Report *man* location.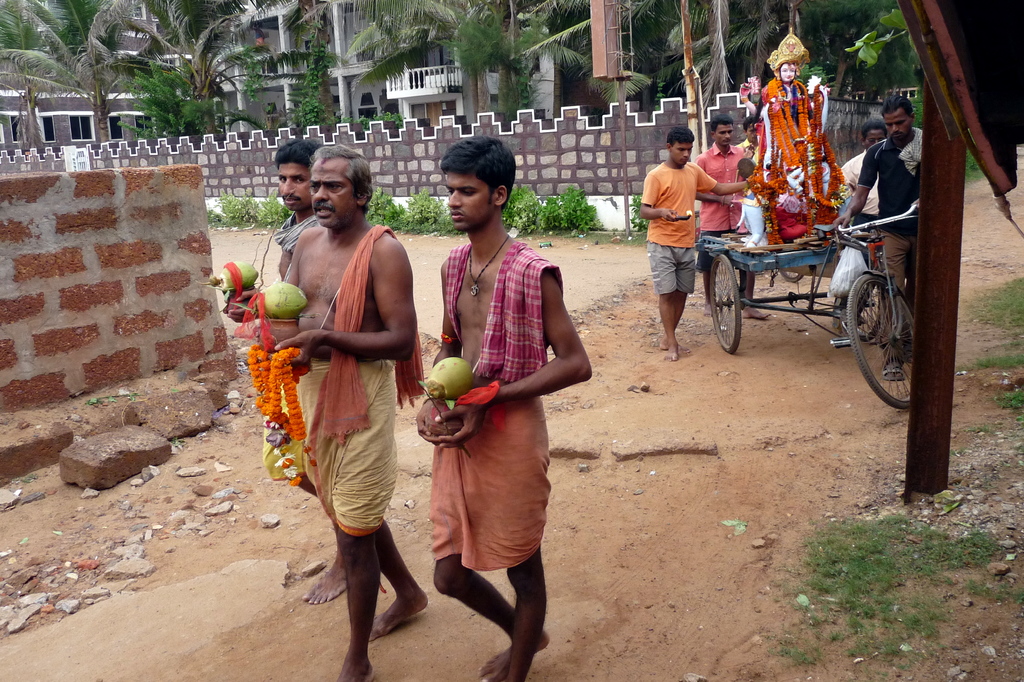
Report: bbox(836, 95, 930, 382).
